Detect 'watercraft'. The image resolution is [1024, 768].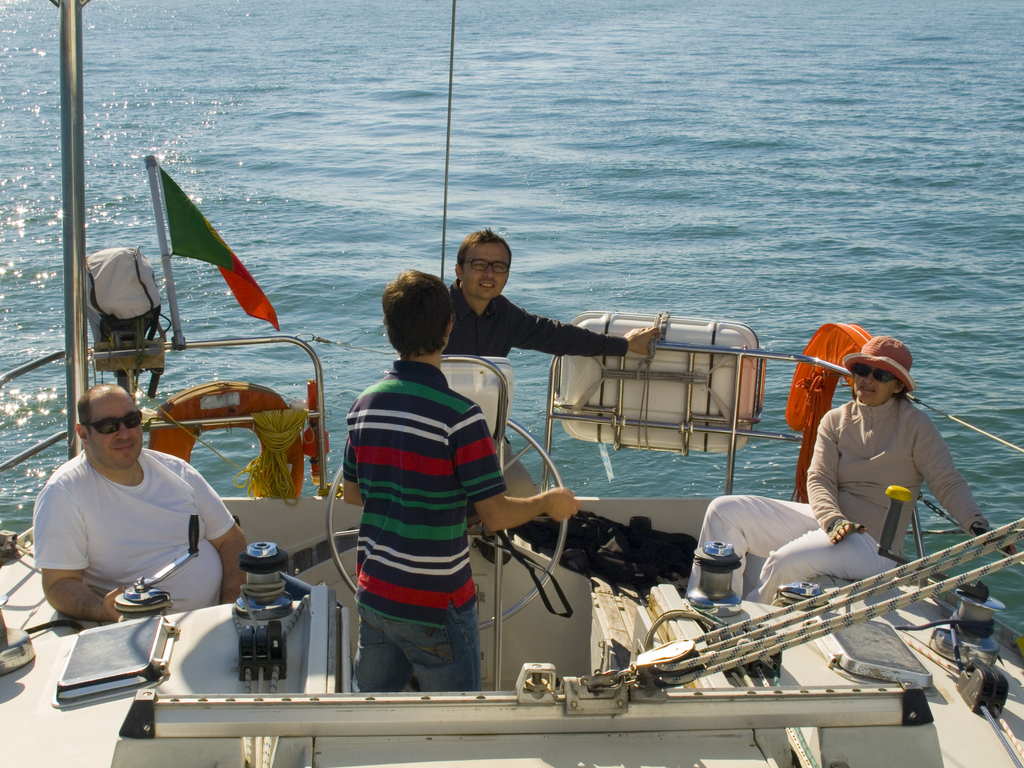
x1=0 y1=0 x2=1023 y2=767.
